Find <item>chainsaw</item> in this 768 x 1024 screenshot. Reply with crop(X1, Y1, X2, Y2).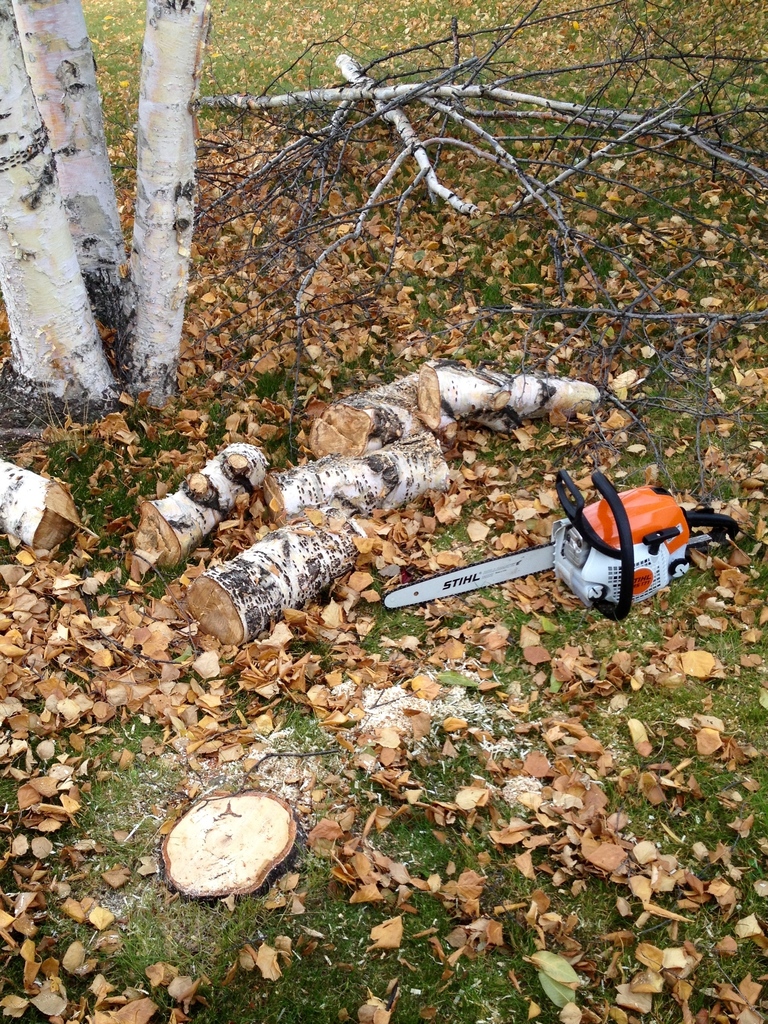
crop(382, 468, 739, 622).
